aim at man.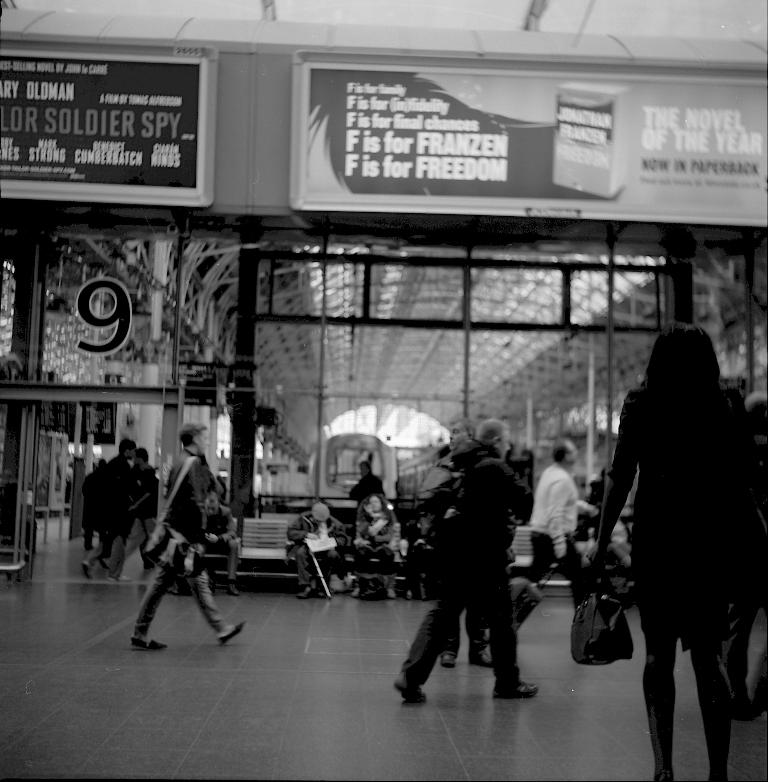
Aimed at <region>526, 434, 597, 609</region>.
